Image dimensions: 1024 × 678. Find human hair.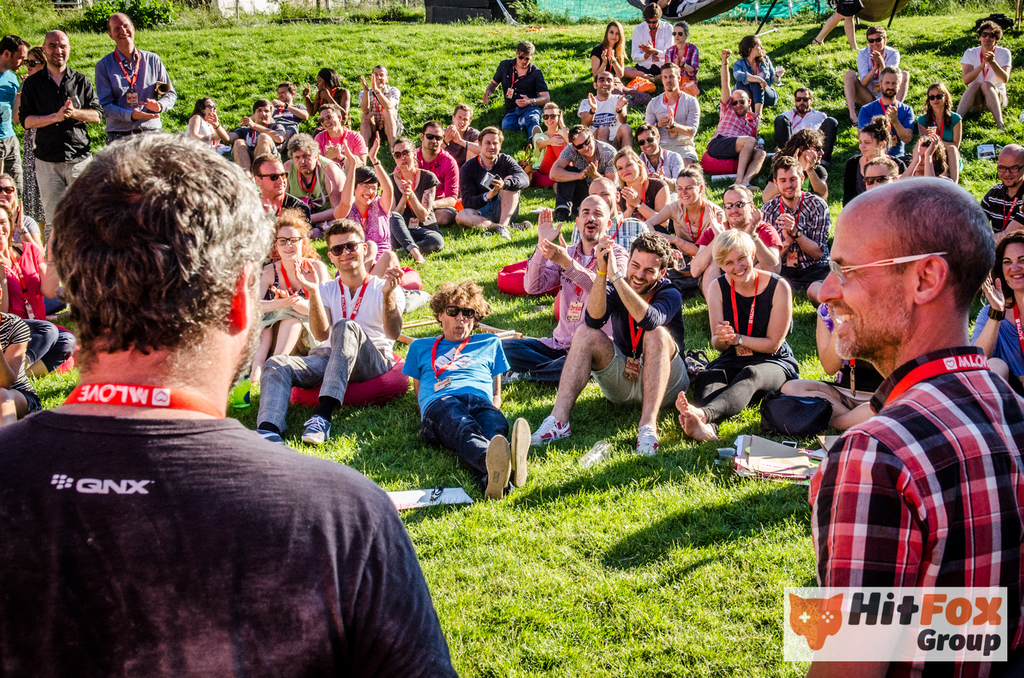
Rect(925, 83, 950, 130).
